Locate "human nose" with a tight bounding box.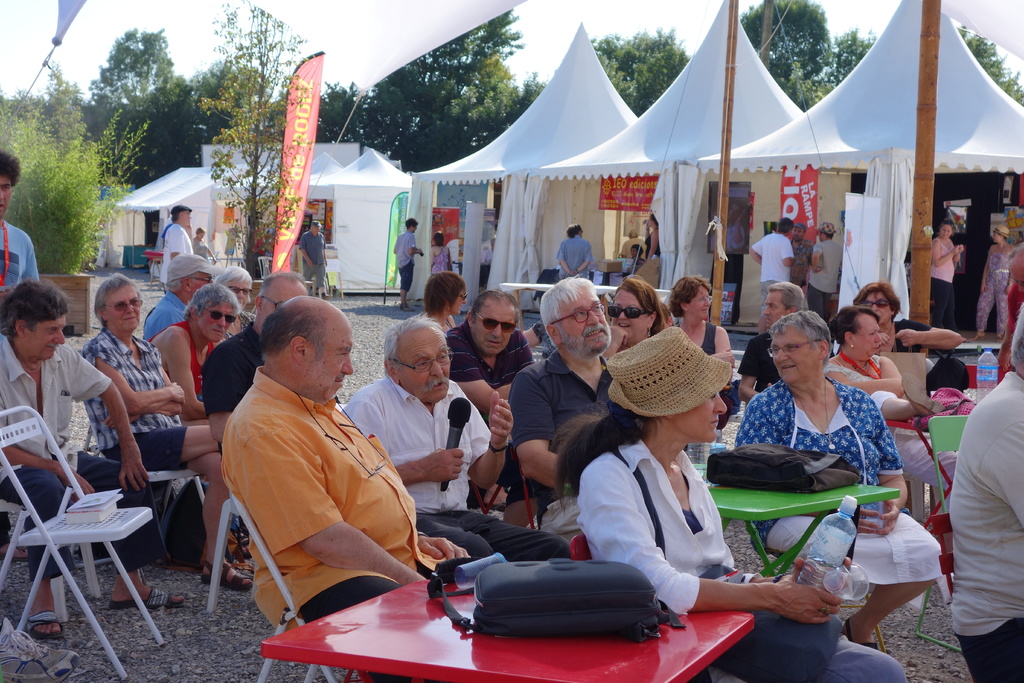
{"x1": 237, "y1": 286, "x2": 245, "y2": 299}.
